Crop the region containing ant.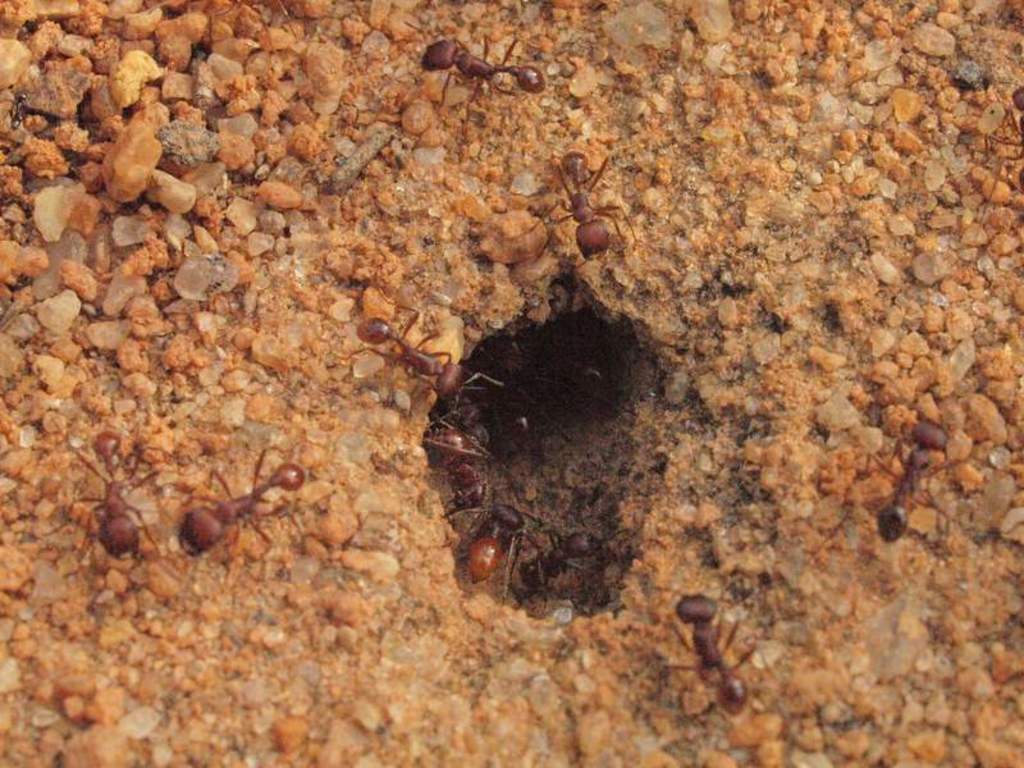
Crop region: box(644, 567, 774, 712).
